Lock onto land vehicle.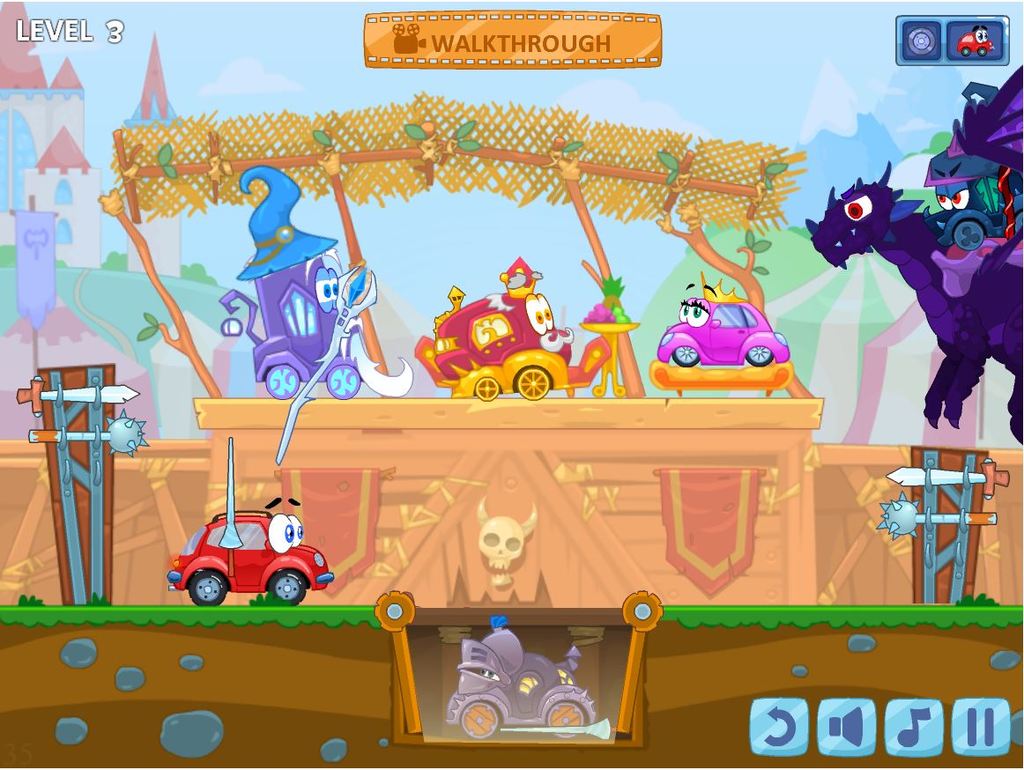
Locked: left=657, top=297, right=788, bottom=364.
